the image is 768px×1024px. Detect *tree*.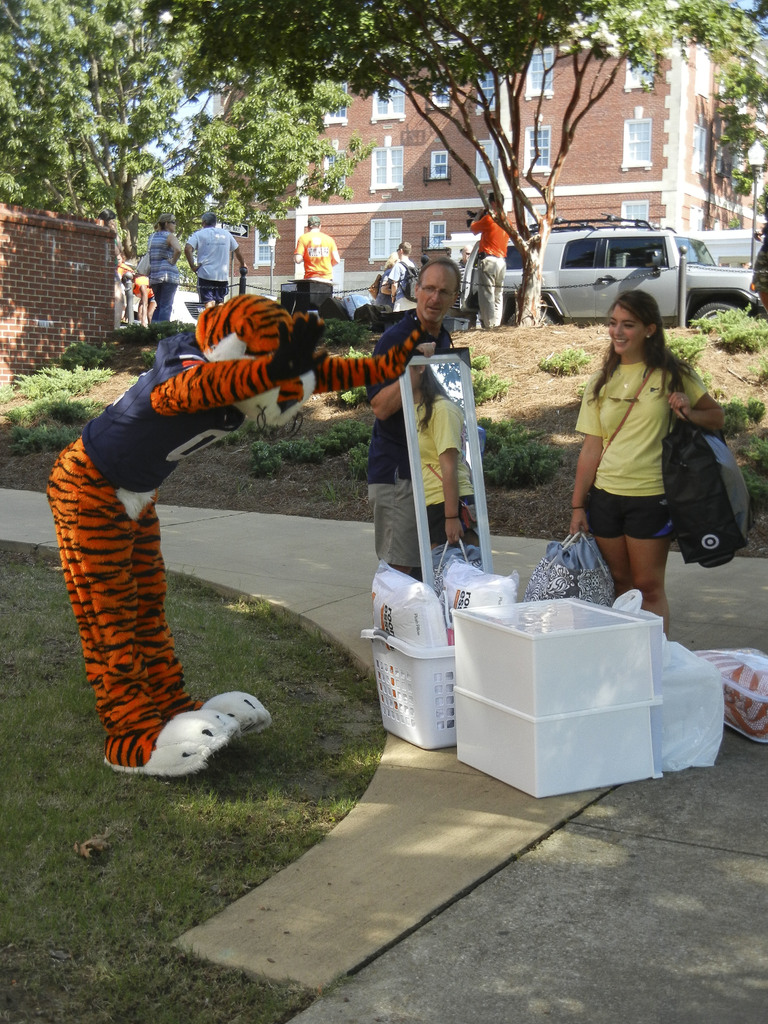
Detection: box(161, 65, 360, 225).
